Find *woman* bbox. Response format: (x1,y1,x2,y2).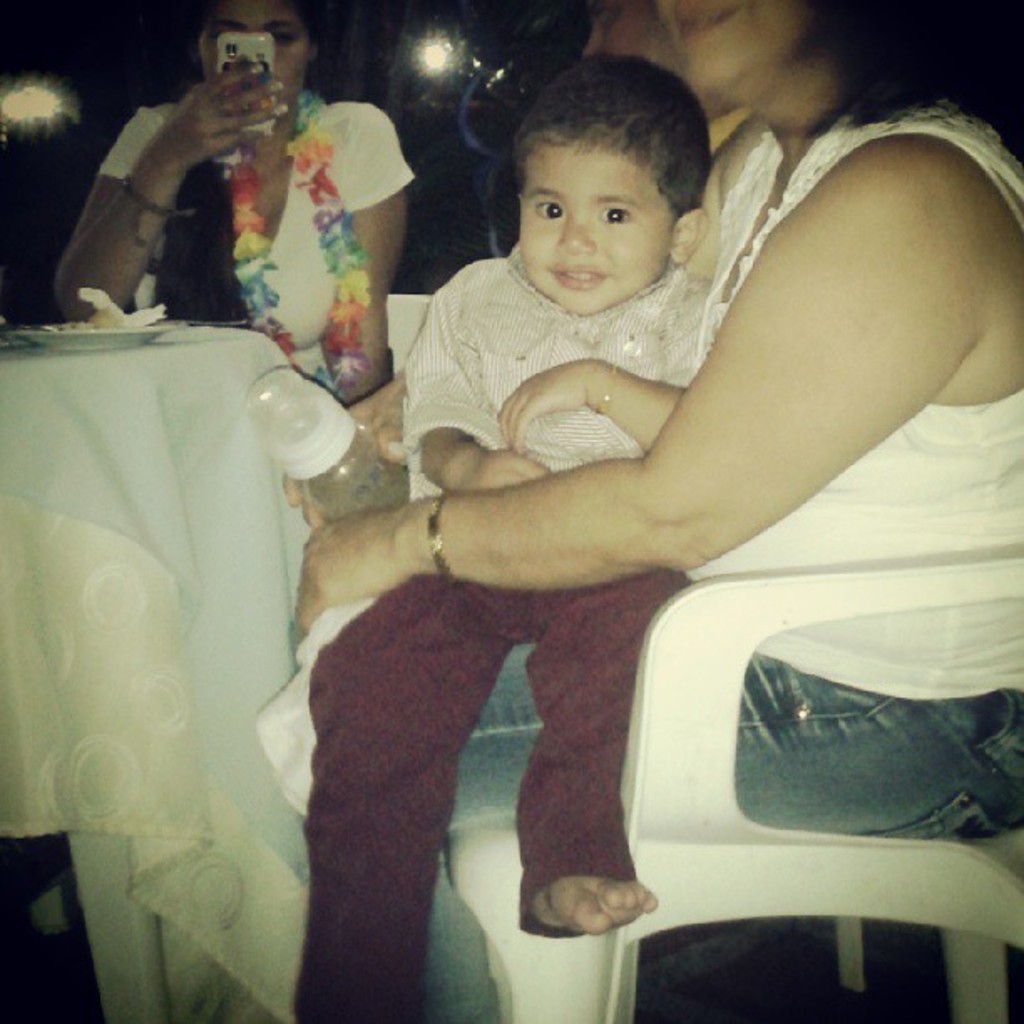
(259,0,1022,1022).
